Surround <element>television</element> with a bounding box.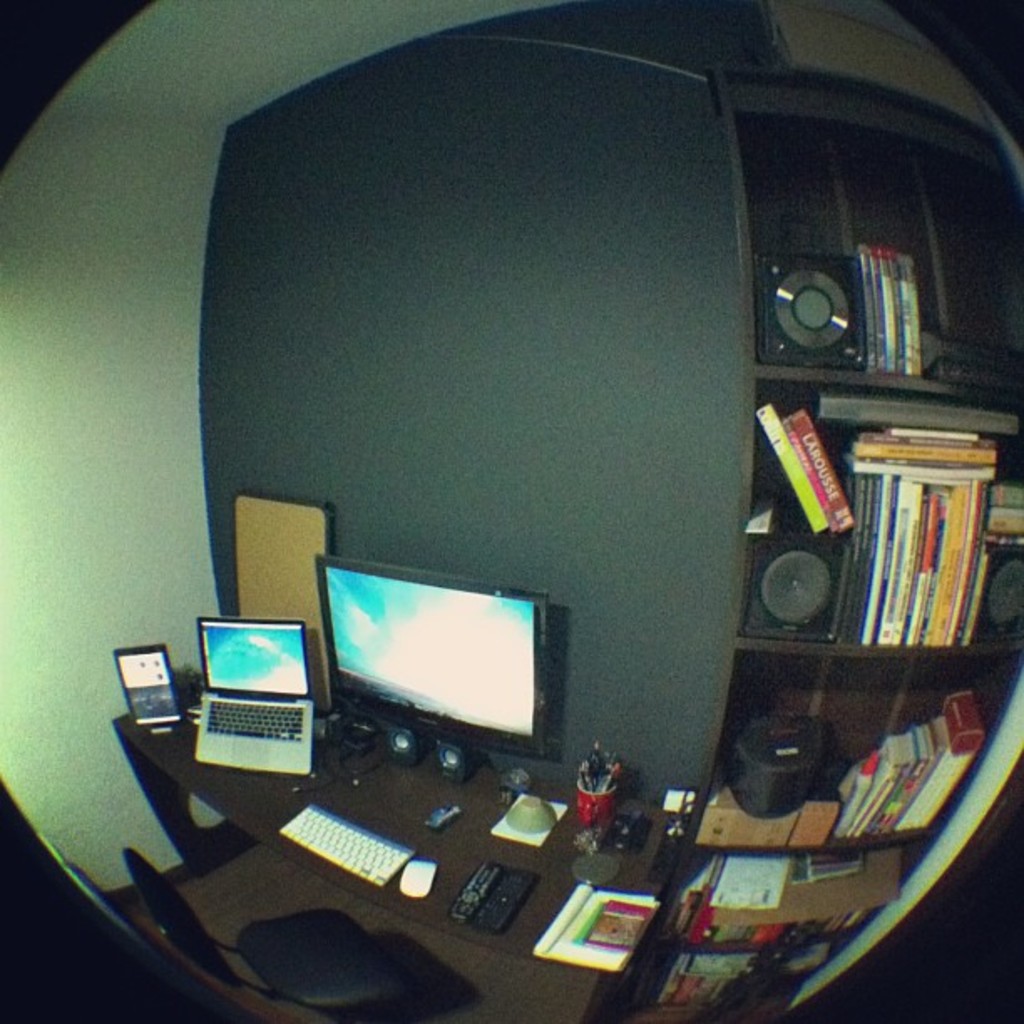
select_region(318, 550, 550, 760).
